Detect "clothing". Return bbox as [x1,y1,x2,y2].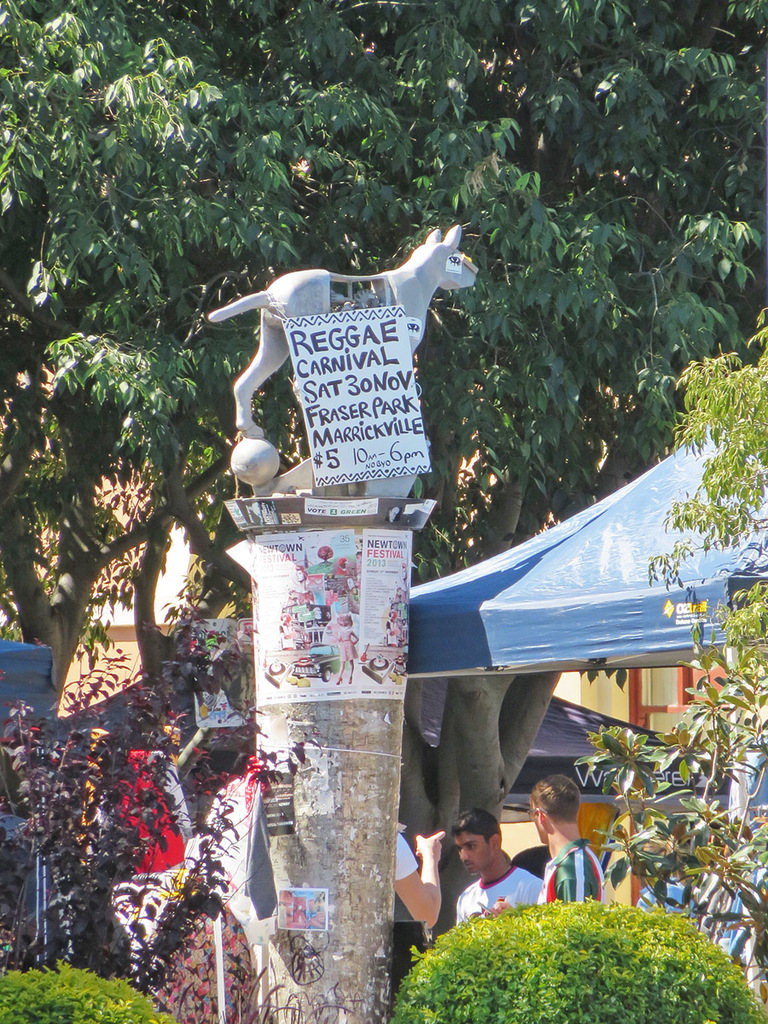
[458,863,546,924].
